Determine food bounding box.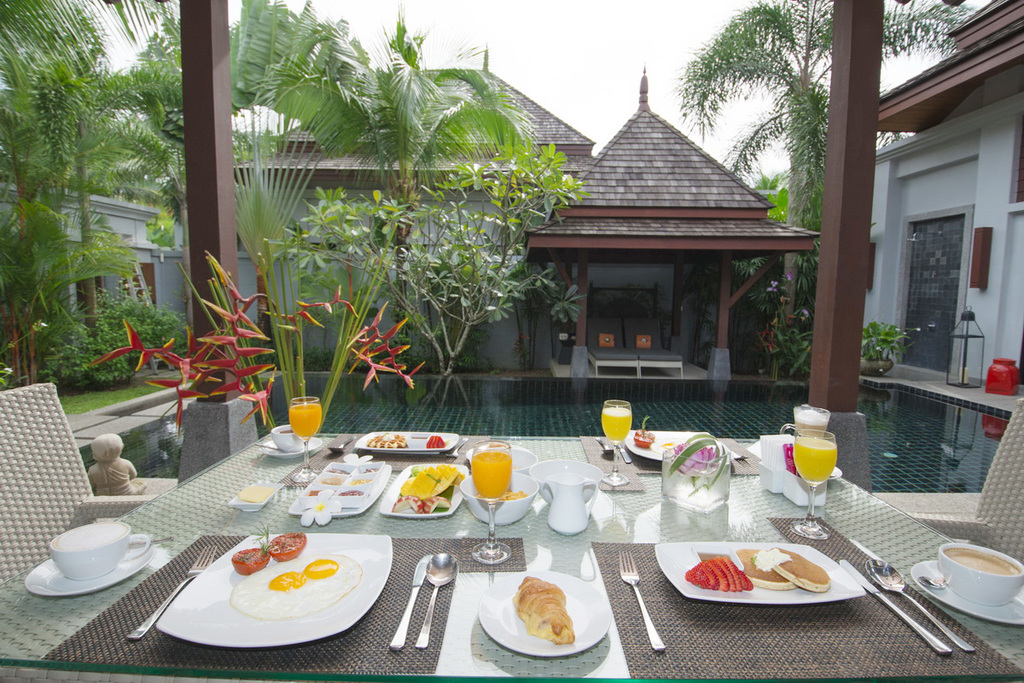
Determined: box(496, 580, 598, 655).
